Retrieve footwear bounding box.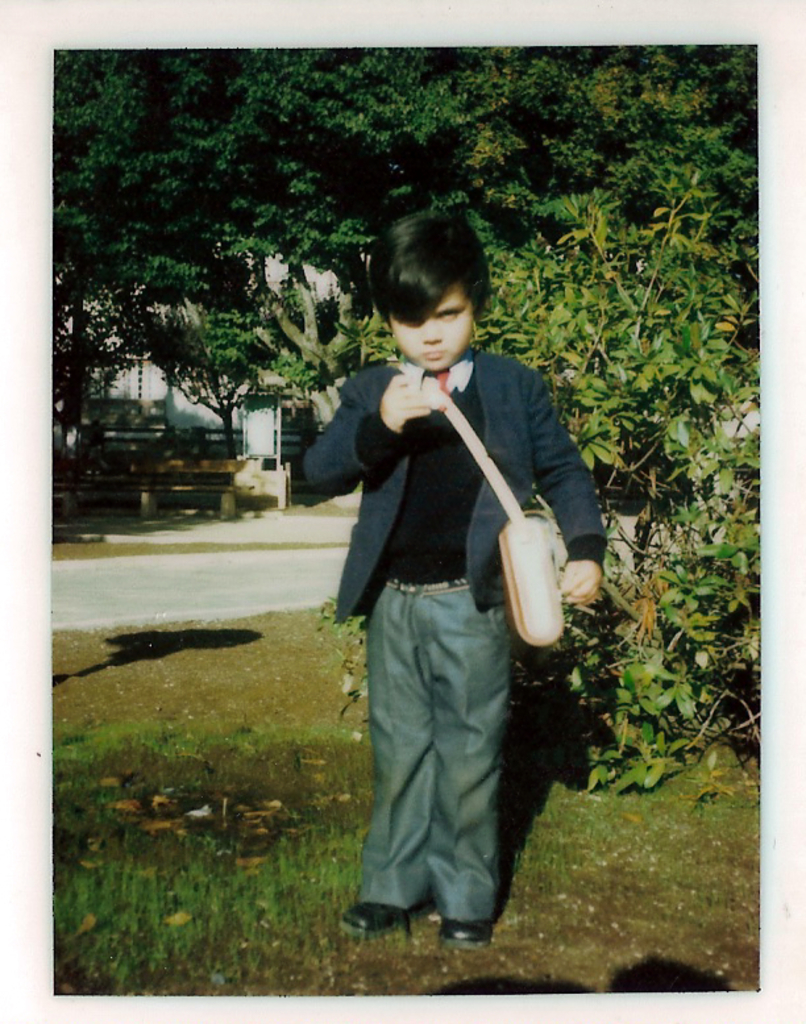
Bounding box: {"x1": 340, "y1": 899, "x2": 407, "y2": 936}.
